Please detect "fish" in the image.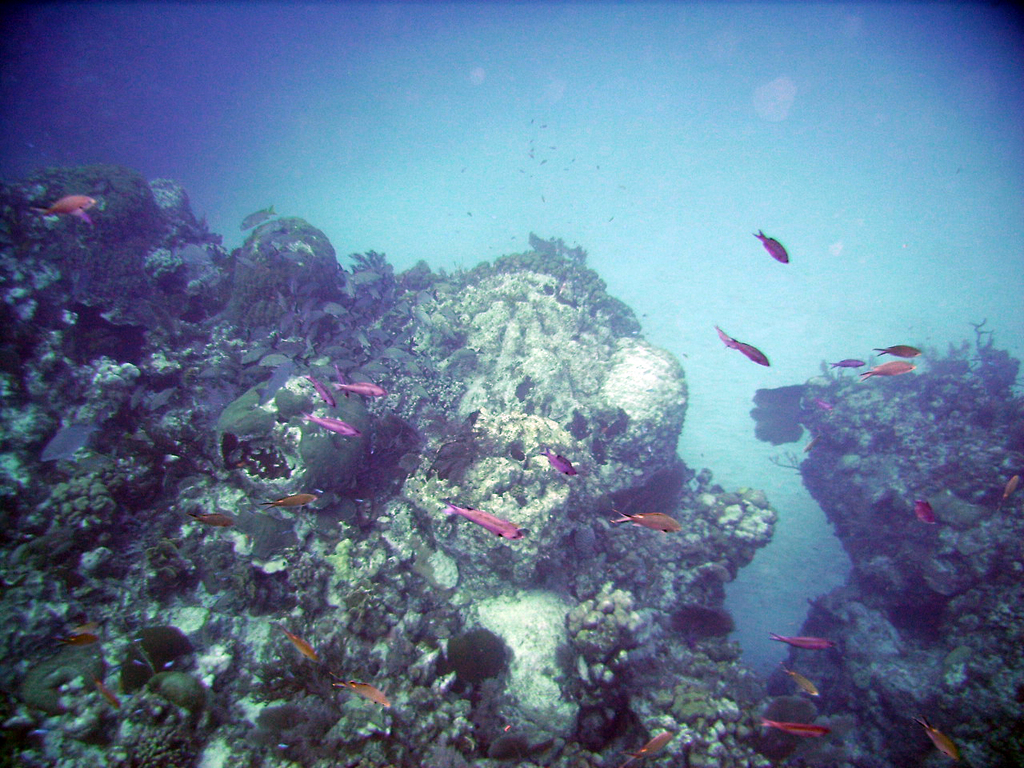
[x1=754, y1=722, x2=831, y2=737].
